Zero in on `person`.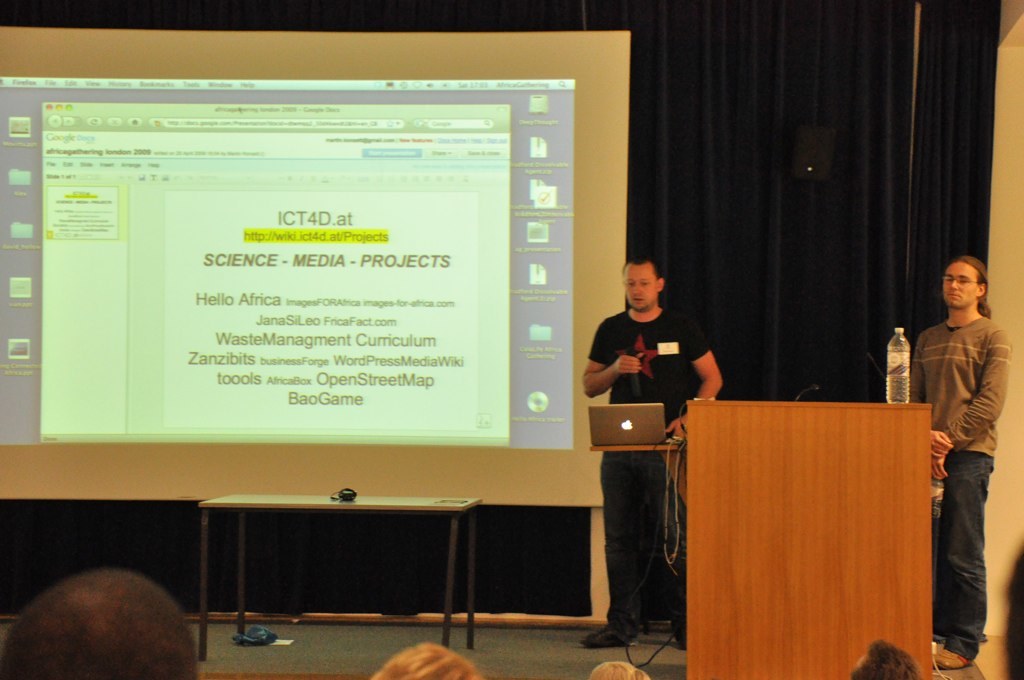
Zeroed in: detection(907, 255, 1009, 670).
